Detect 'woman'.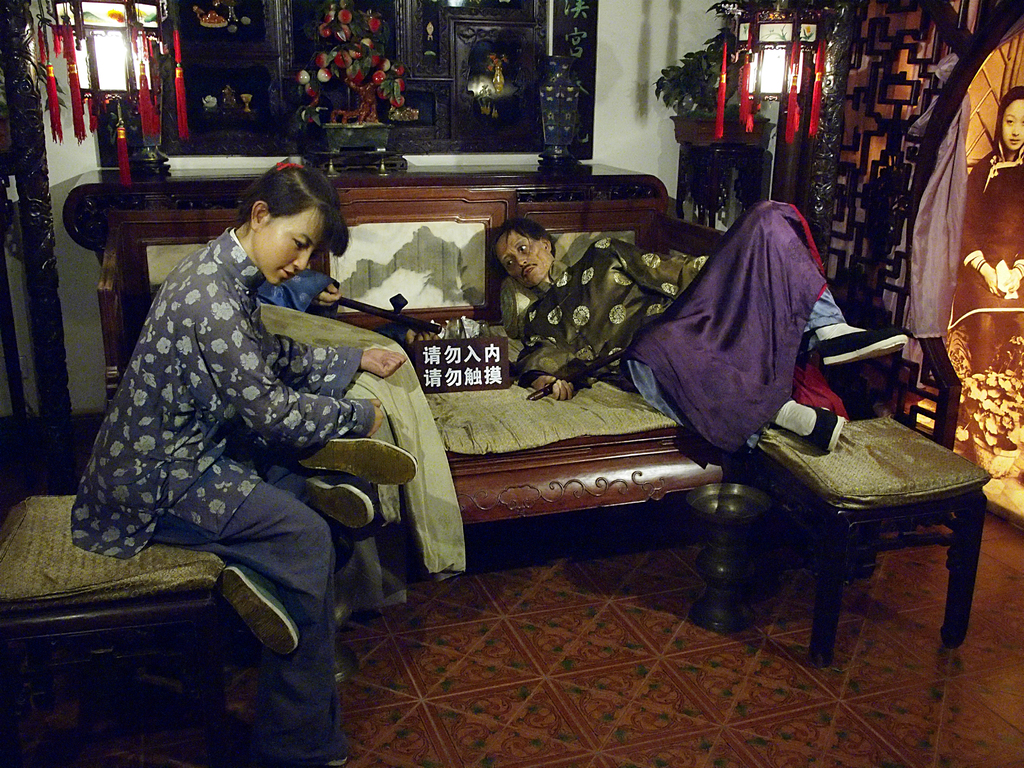
Detected at <box>70,157,395,746</box>.
